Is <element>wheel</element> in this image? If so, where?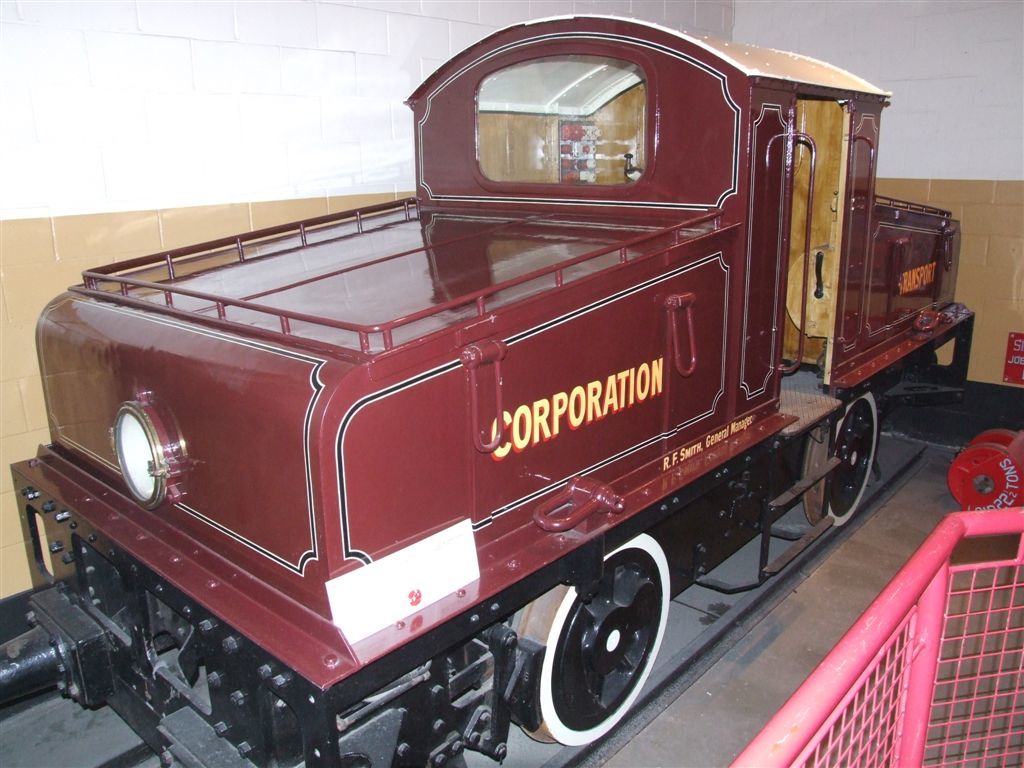
Yes, at bbox=(827, 397, 879, 521).
